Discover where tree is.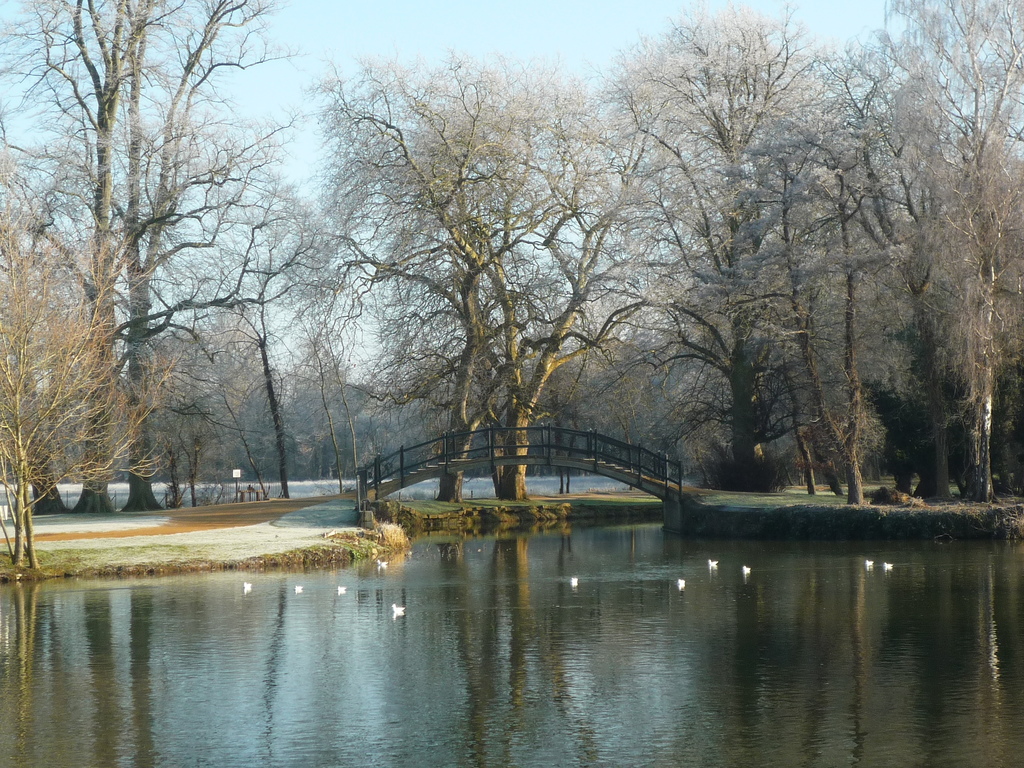
Discovered at bbox(876, 1, 1023, 503).
